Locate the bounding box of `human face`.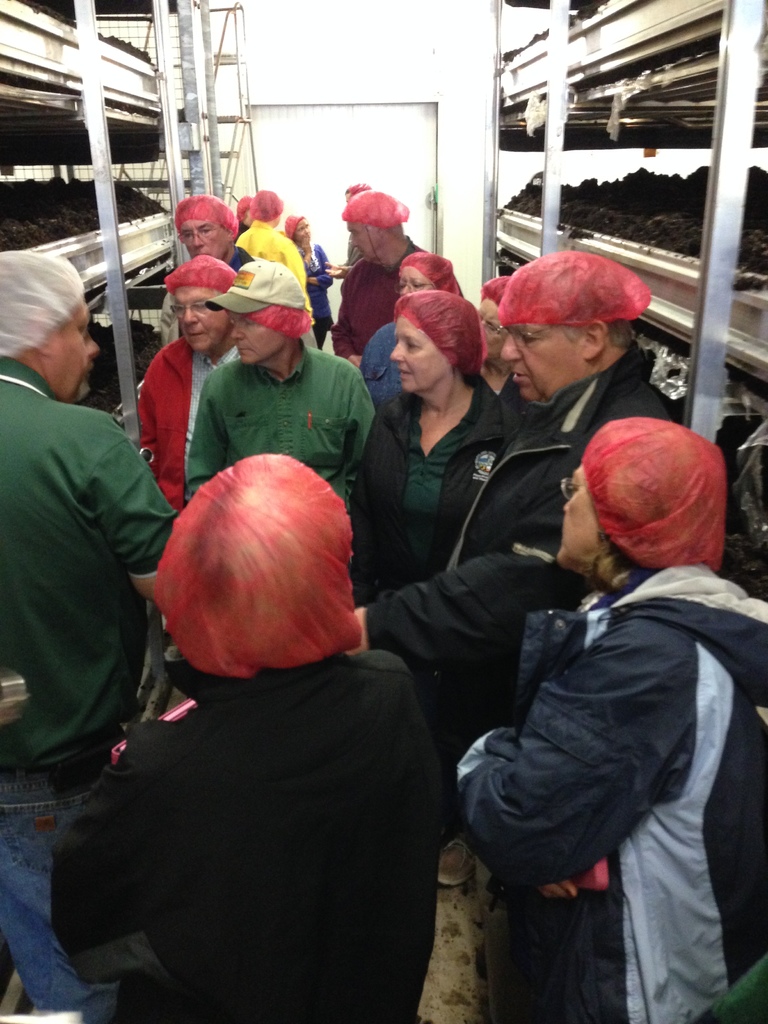
Bounding box: [296, 223, 310, 241].
